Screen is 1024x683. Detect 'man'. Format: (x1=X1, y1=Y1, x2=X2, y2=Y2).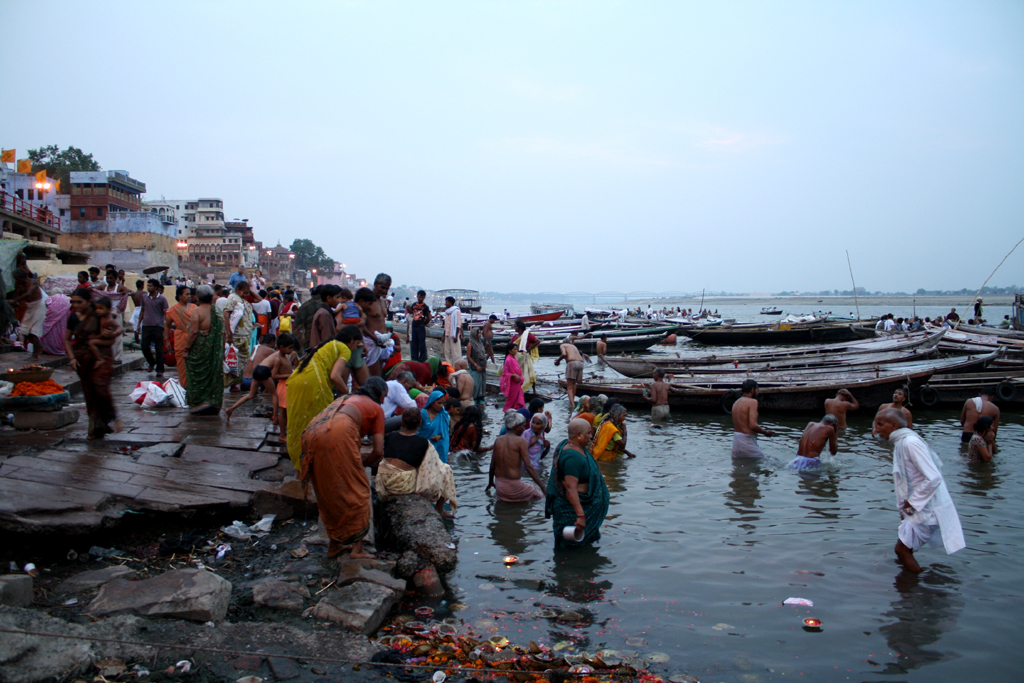
(x1=129, y1=277, x2=174, y2=370).
